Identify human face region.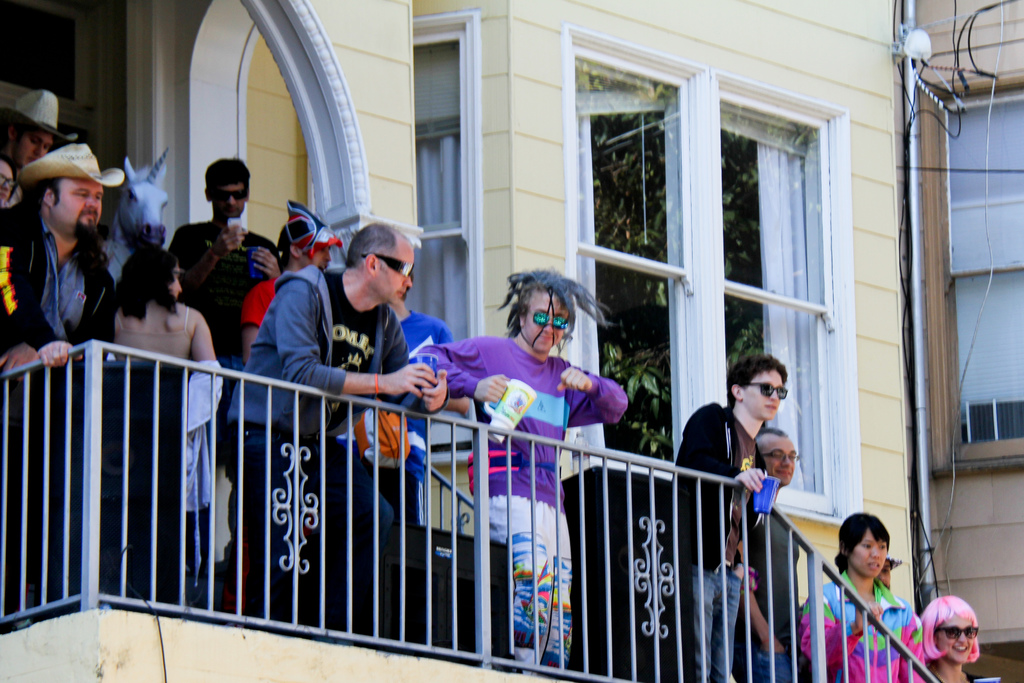
Region: crop(850, 530, 885, 577).
